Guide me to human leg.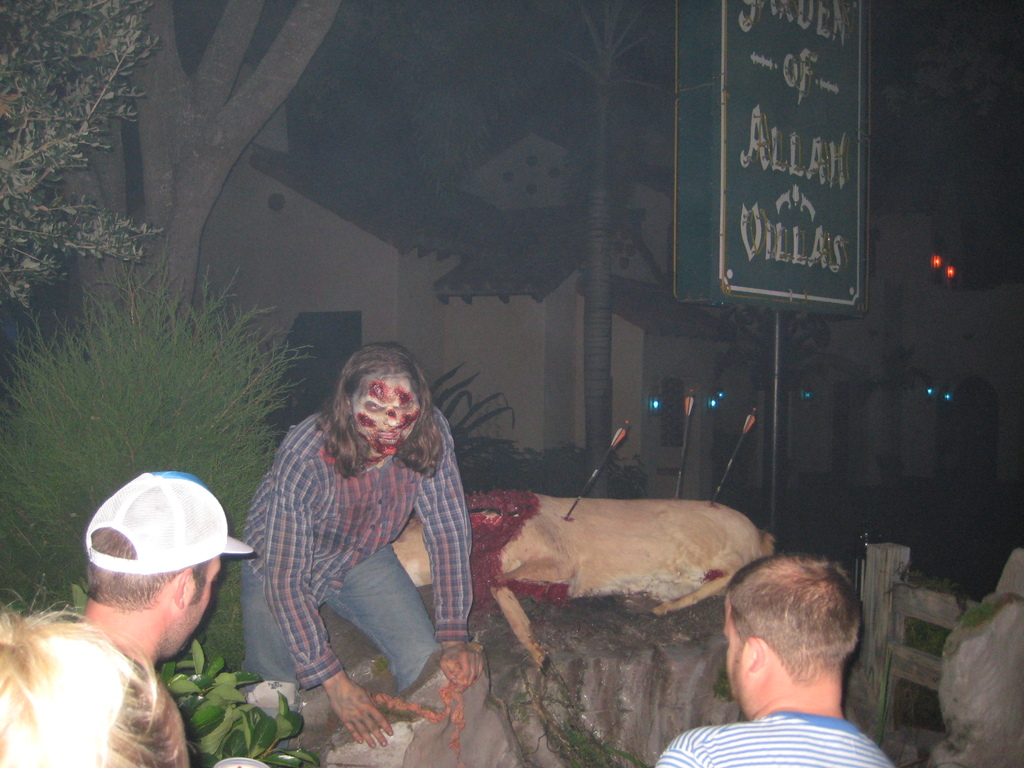
Guidance: box(231, 568, 308, 680).
